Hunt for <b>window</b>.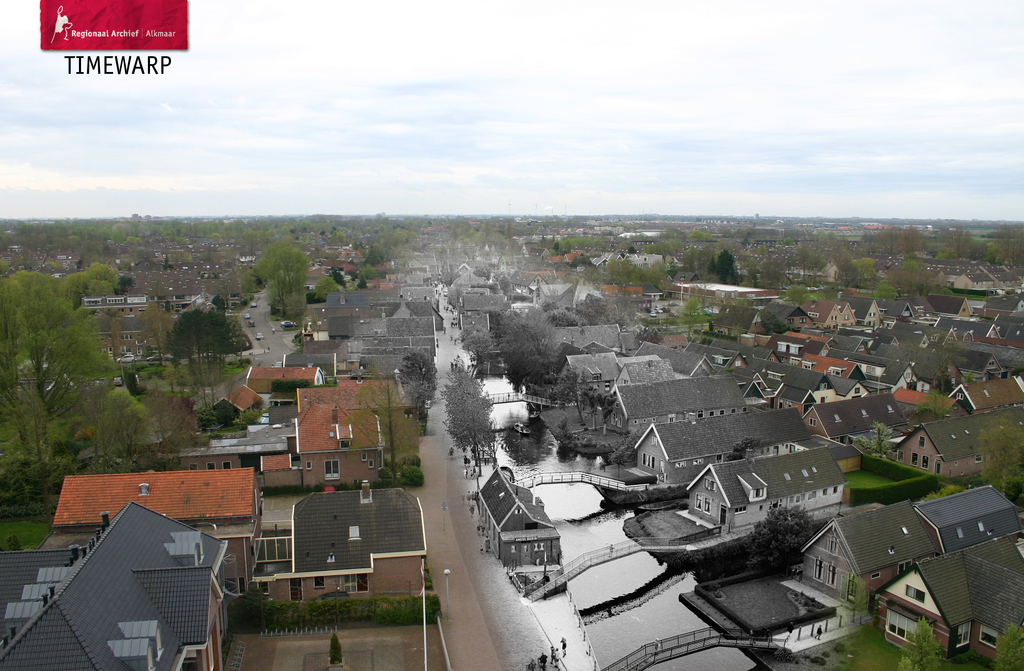
Hunted down at detection(903, 582, 928, 606).
